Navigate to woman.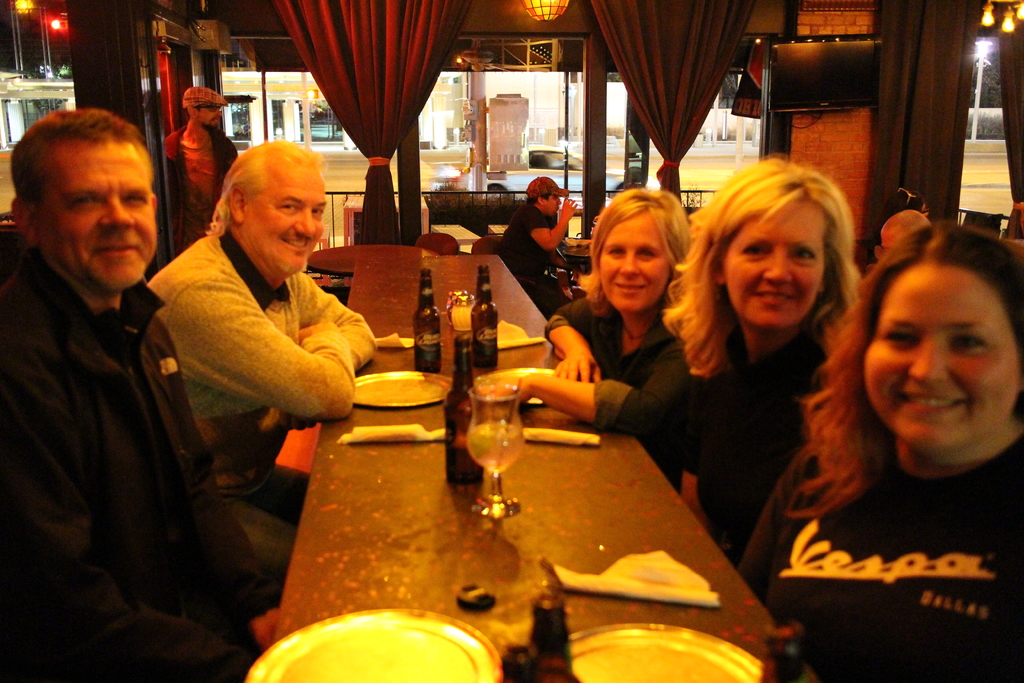
Navigation target: bbox(476, 185, 698, 491).
